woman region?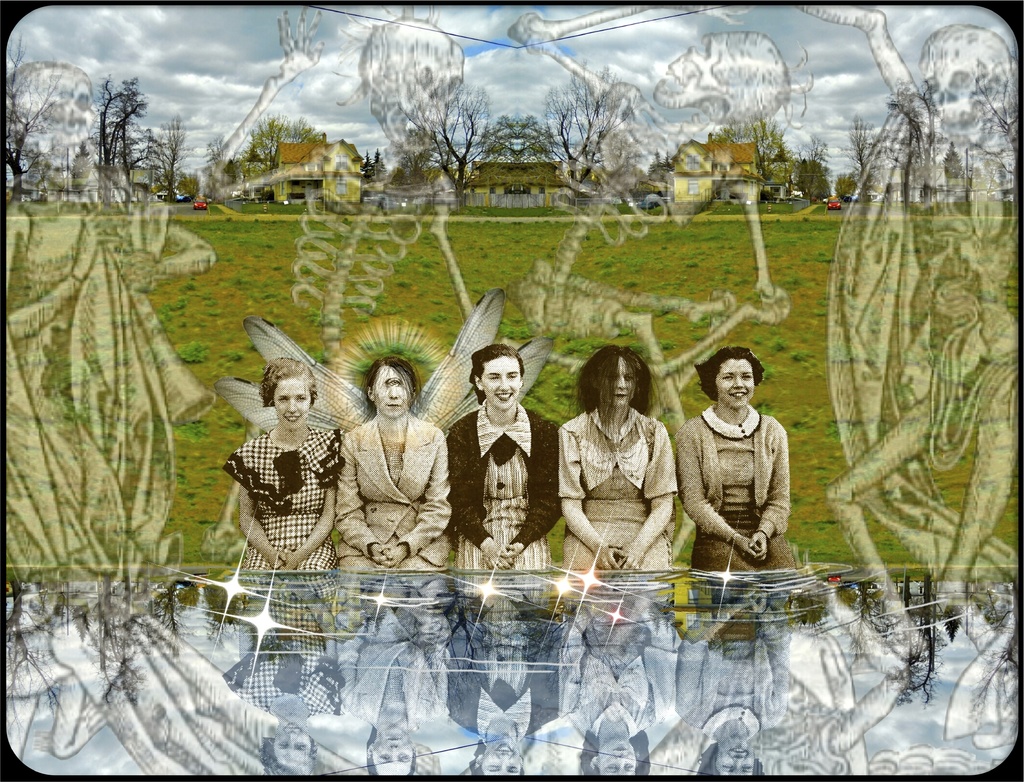
335,354,453,571
